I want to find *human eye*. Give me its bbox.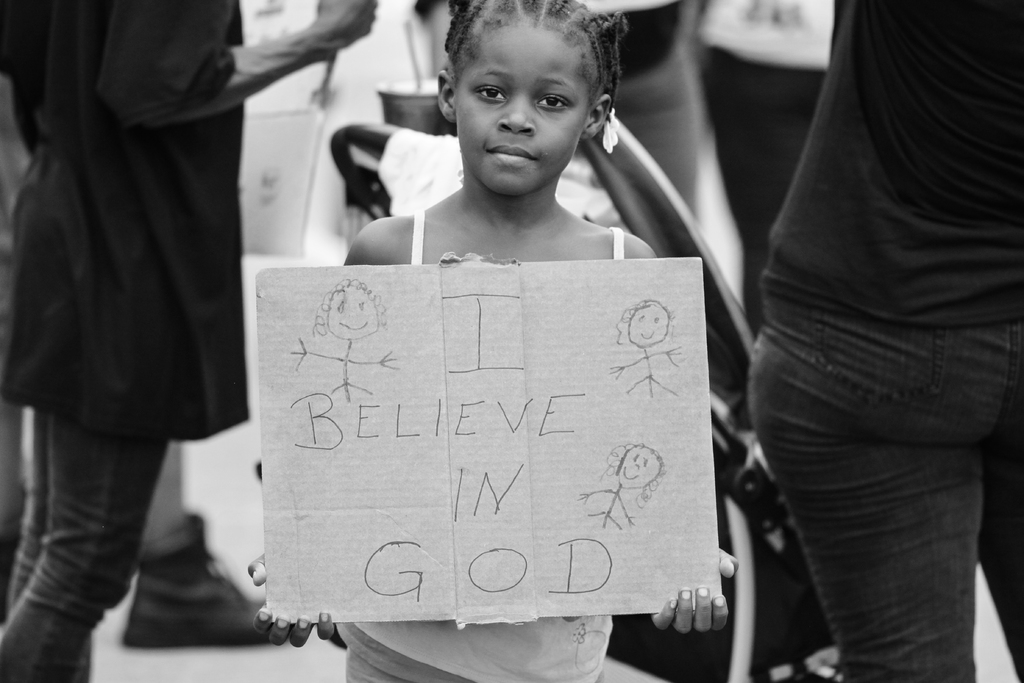
474 85 509 101.
